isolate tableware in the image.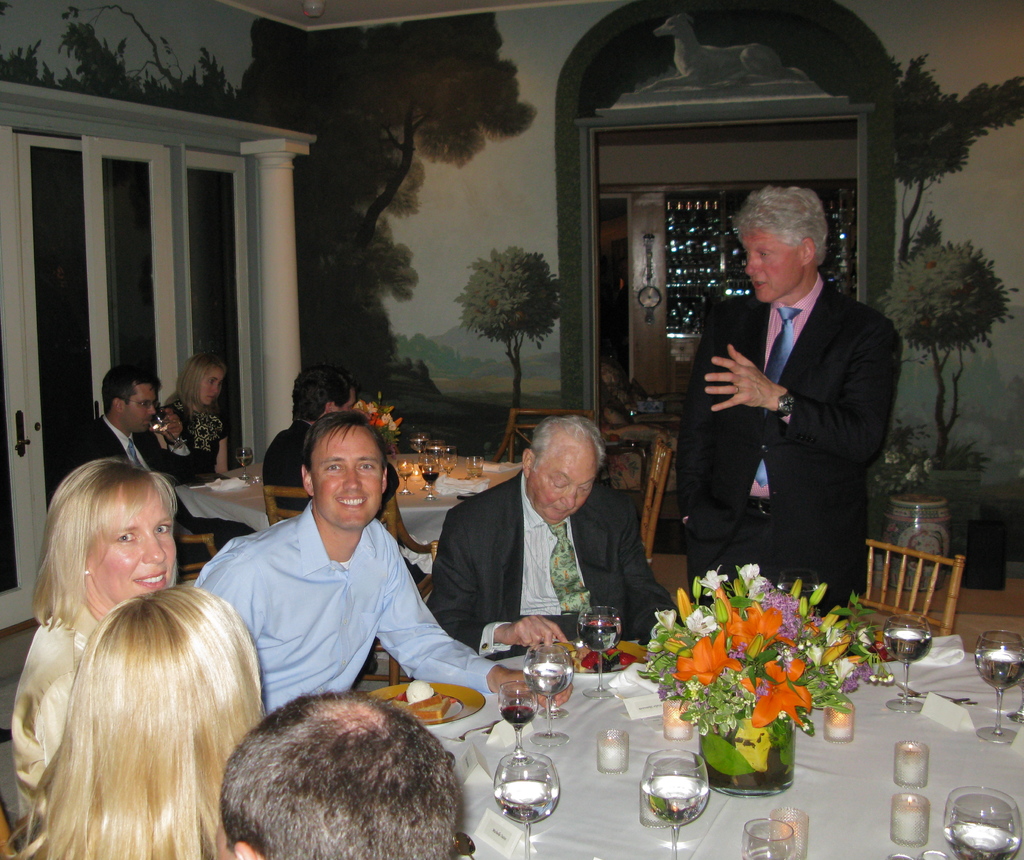
Isolated region: (left=972, top=629, right=1023, bottom=748).
